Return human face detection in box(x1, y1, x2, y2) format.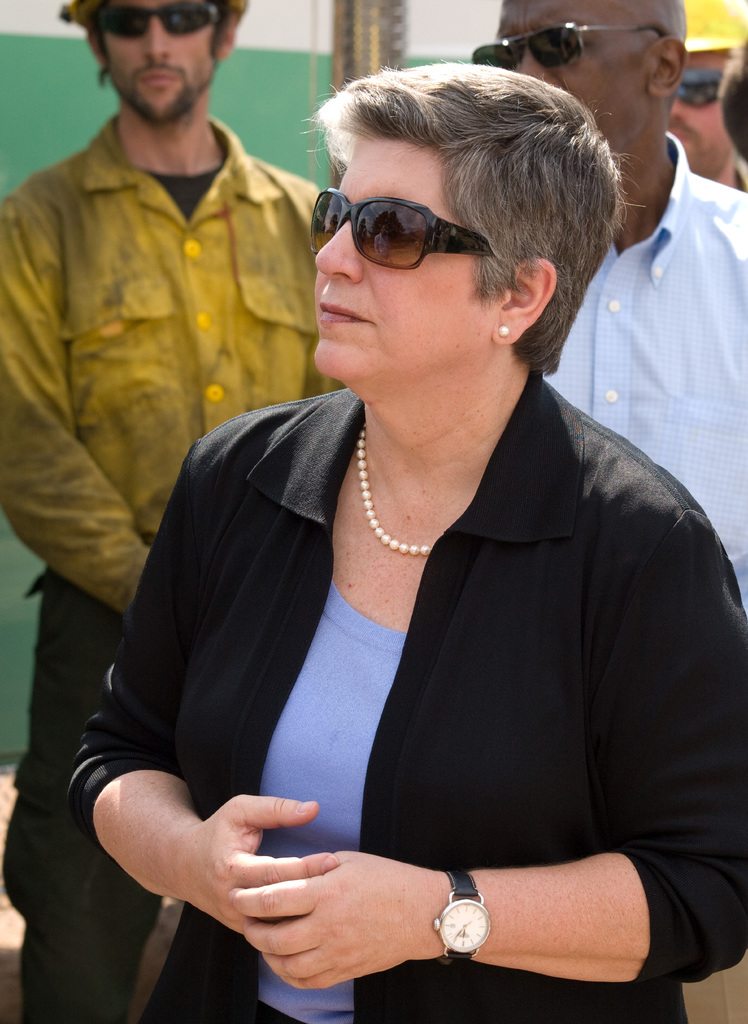
box(105, 0, 217, 124).
